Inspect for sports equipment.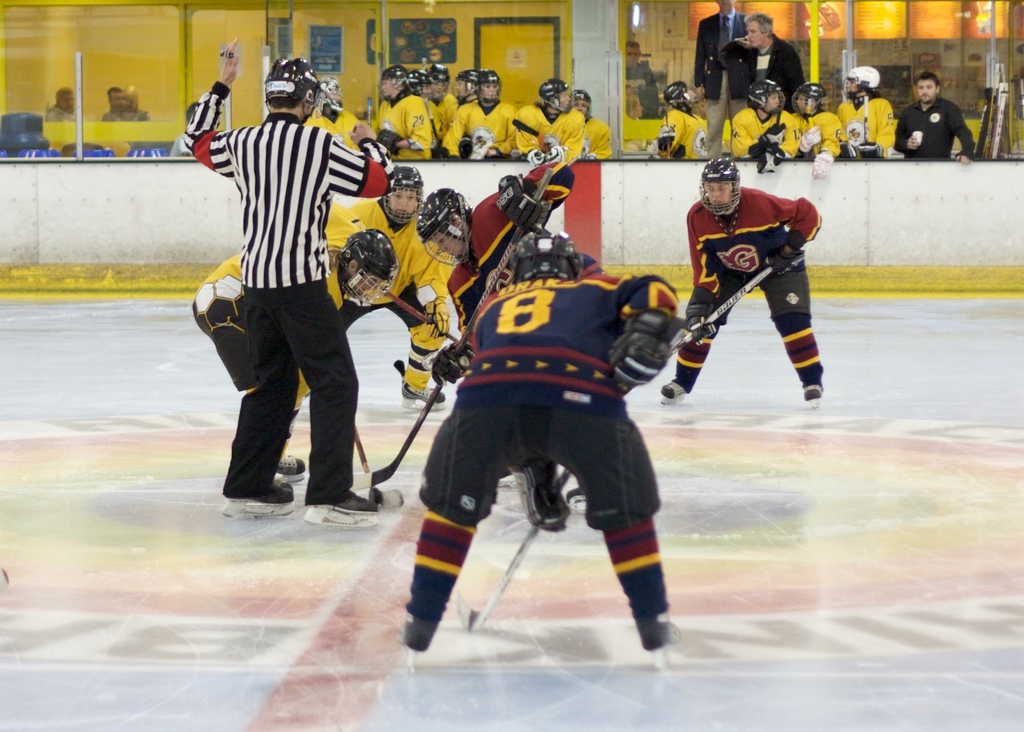
Inspection: pyautogui.locateOnScreen(792, 83, 830, 115).
